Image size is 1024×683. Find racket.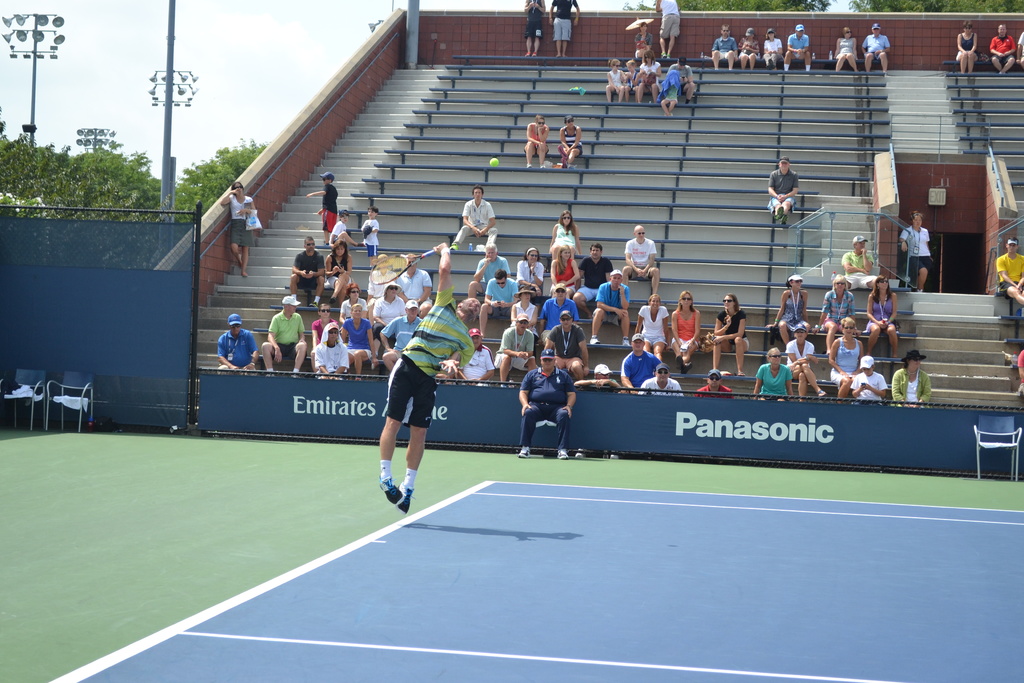
box=[371, 247, 435, 284].
